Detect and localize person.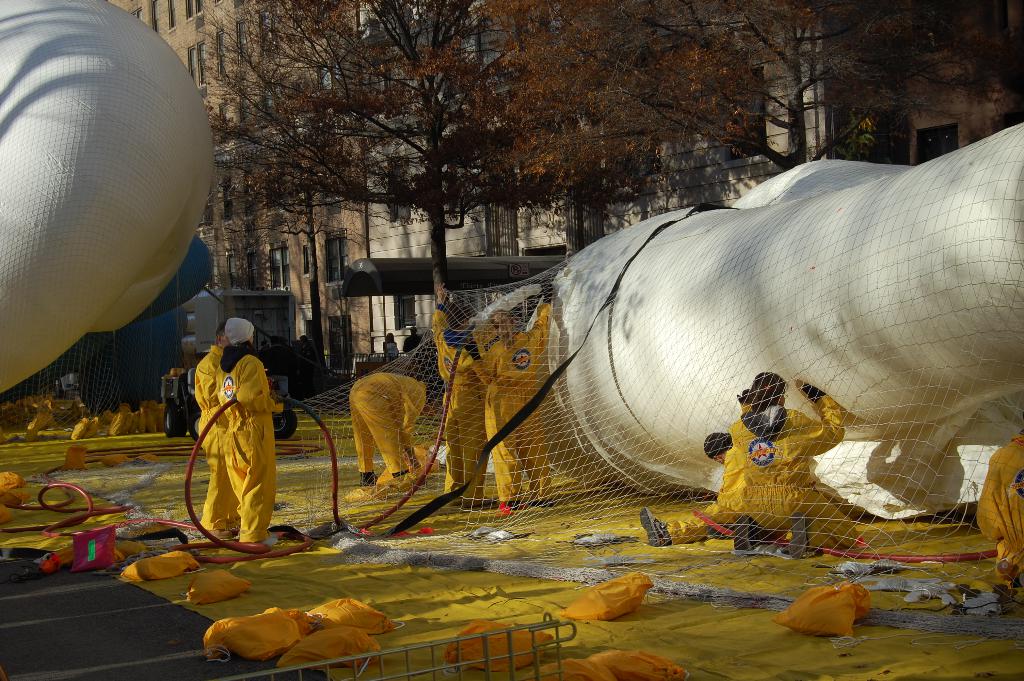
Localized at BBox(474, 283, 564, 504).
